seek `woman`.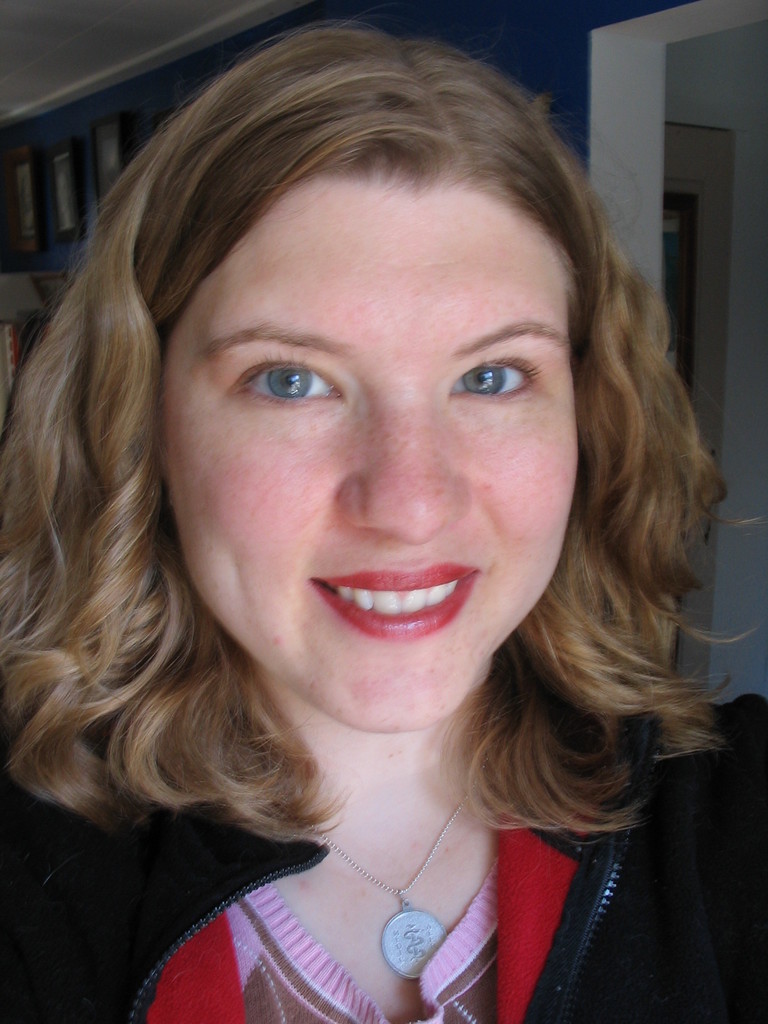
[x1=0, y1=0, x2=767, y2=1023].
